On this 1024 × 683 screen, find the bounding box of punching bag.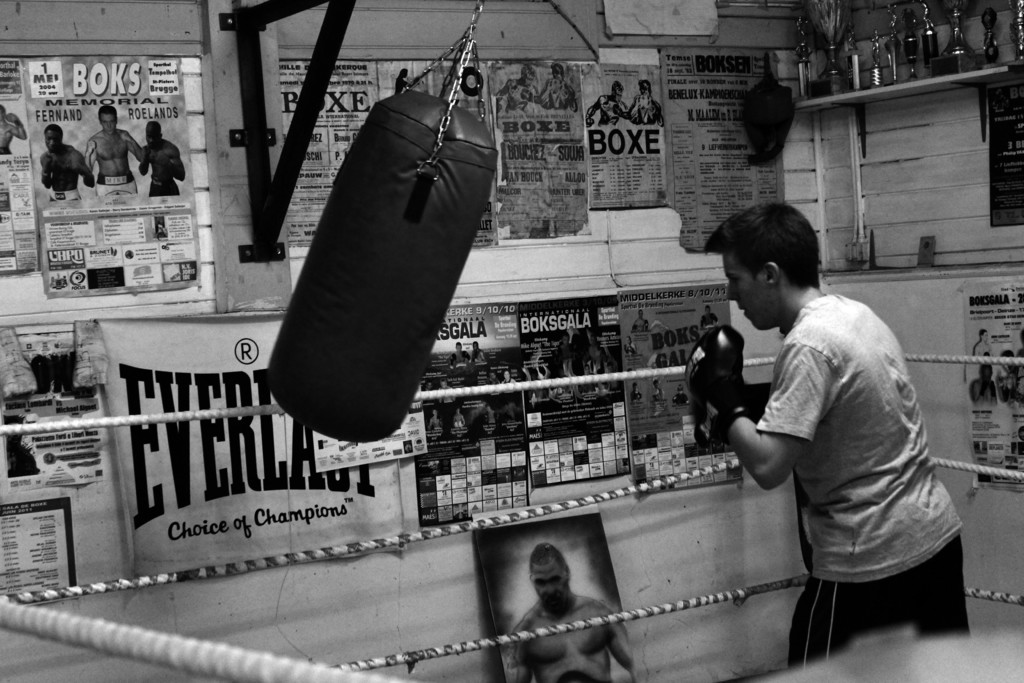
Bounding box: left=266, top=88, right=498, bottom=443.
